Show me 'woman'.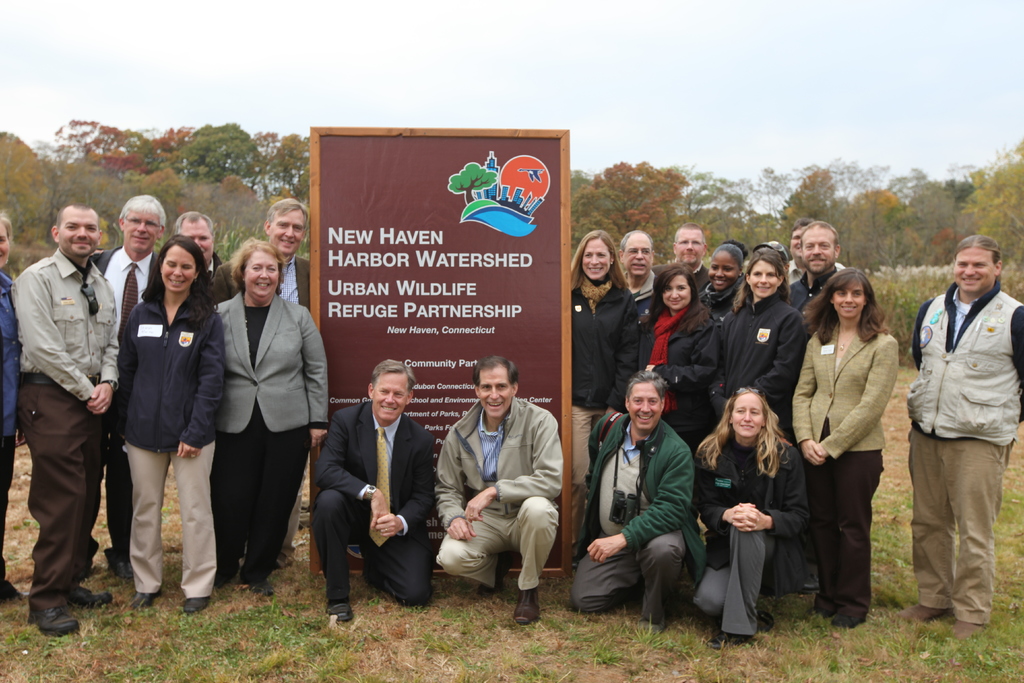
'woman' is here: crop(678, 388, 803, 646).
